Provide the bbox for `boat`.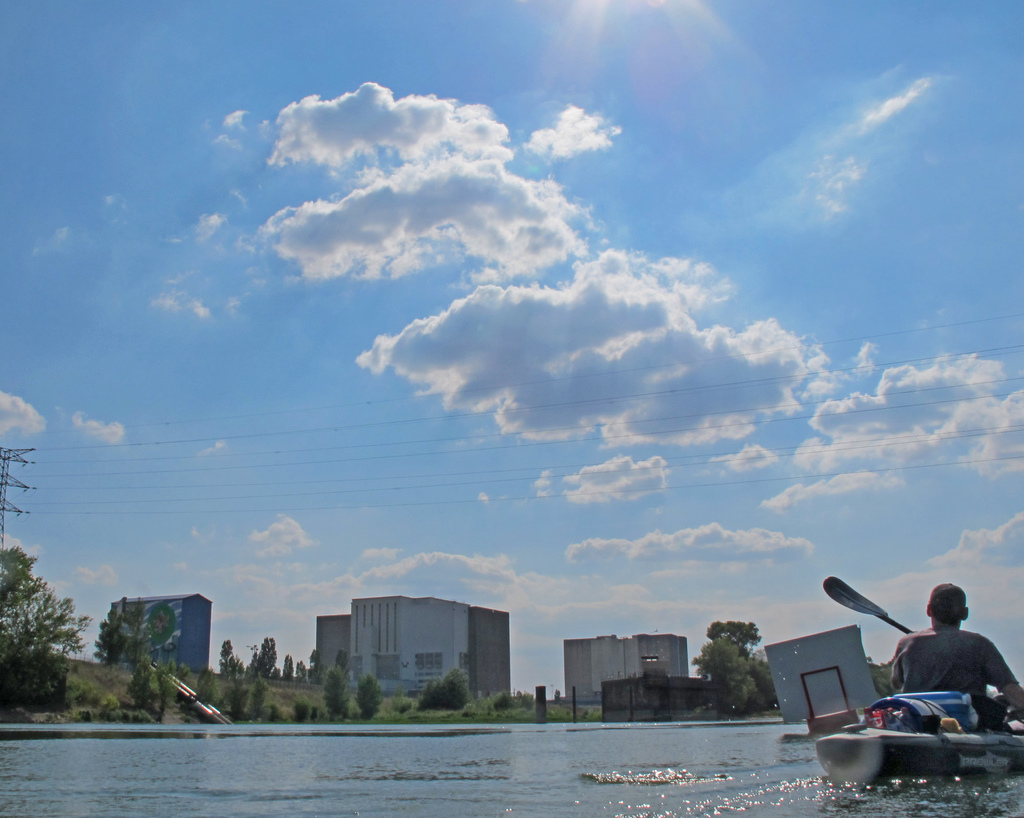
[802,604,1023,790].
